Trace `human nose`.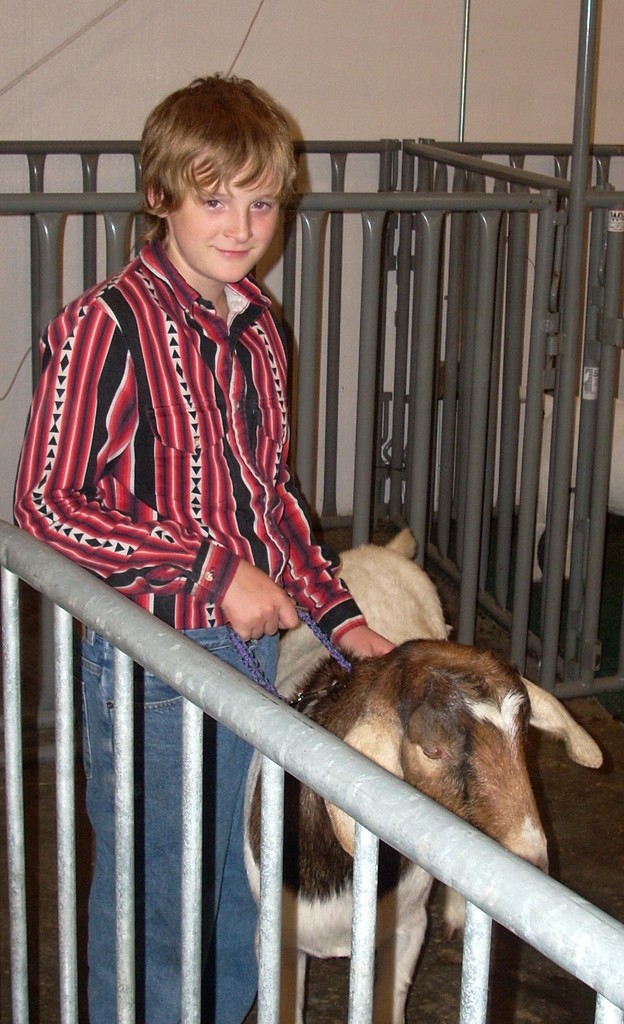
Traced to (left=225, top=200, right=253, bottom=246).
